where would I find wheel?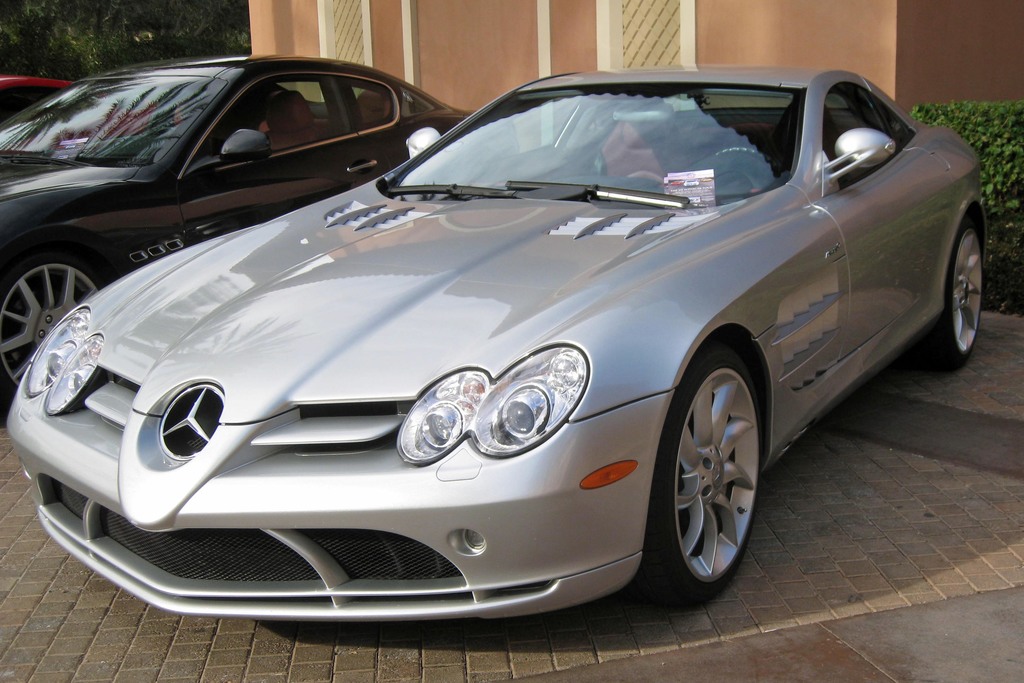
At [0, 251, 104, 392].
